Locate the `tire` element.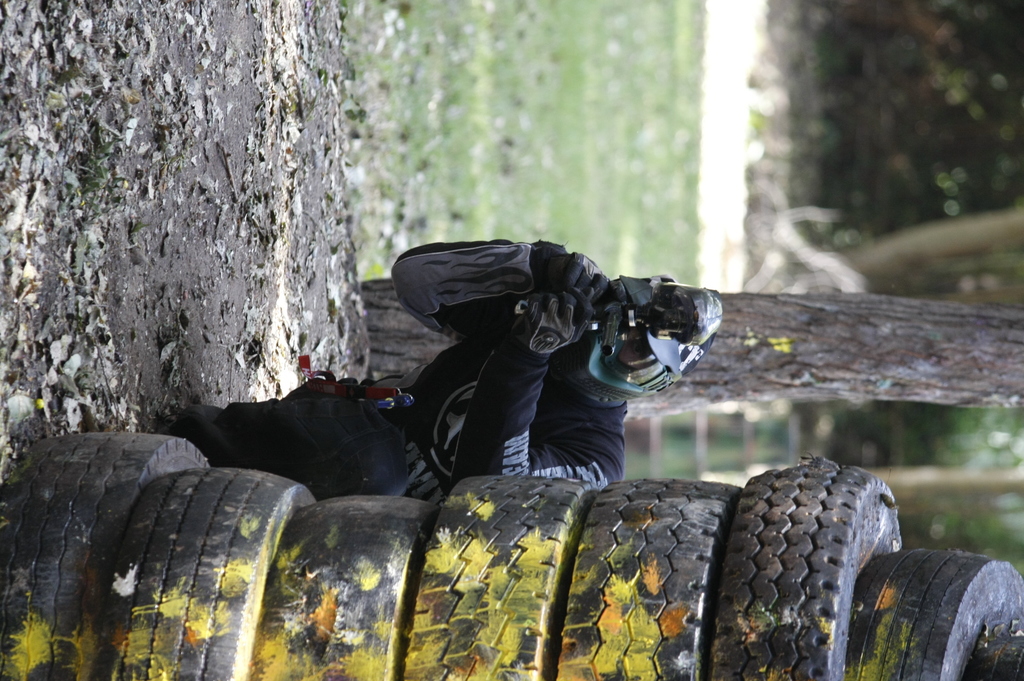
Element bbox: bbox=(871, 529, 1011, 680).
